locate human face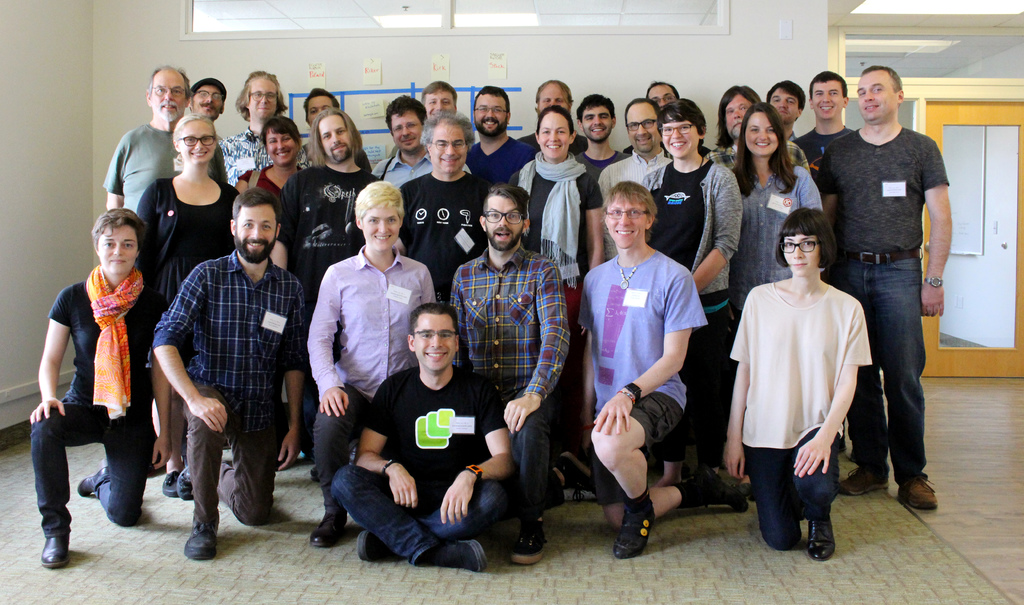
crop(484, 198, 525, 250)
